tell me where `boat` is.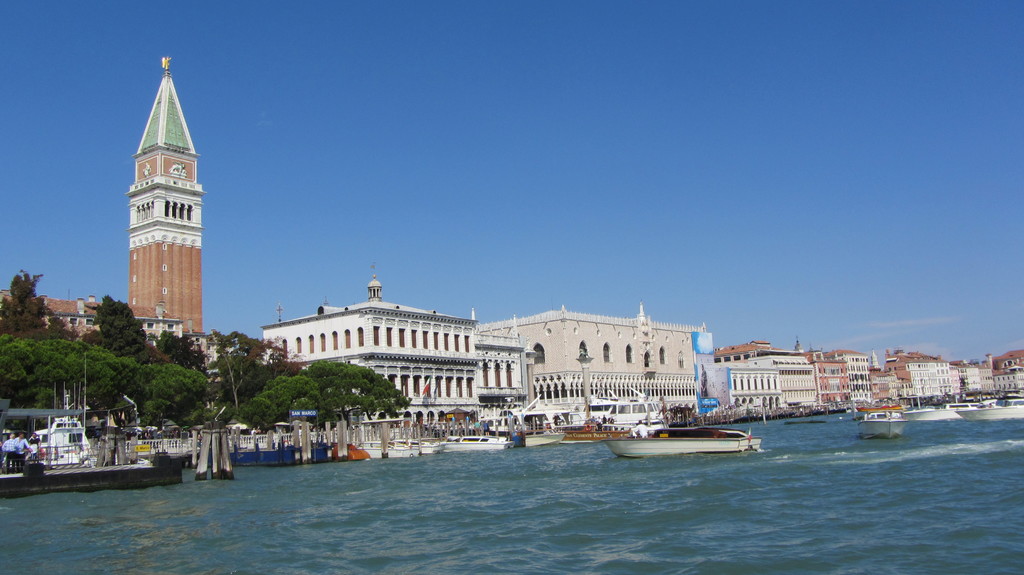
`boat` is at 440:436:513:449.
